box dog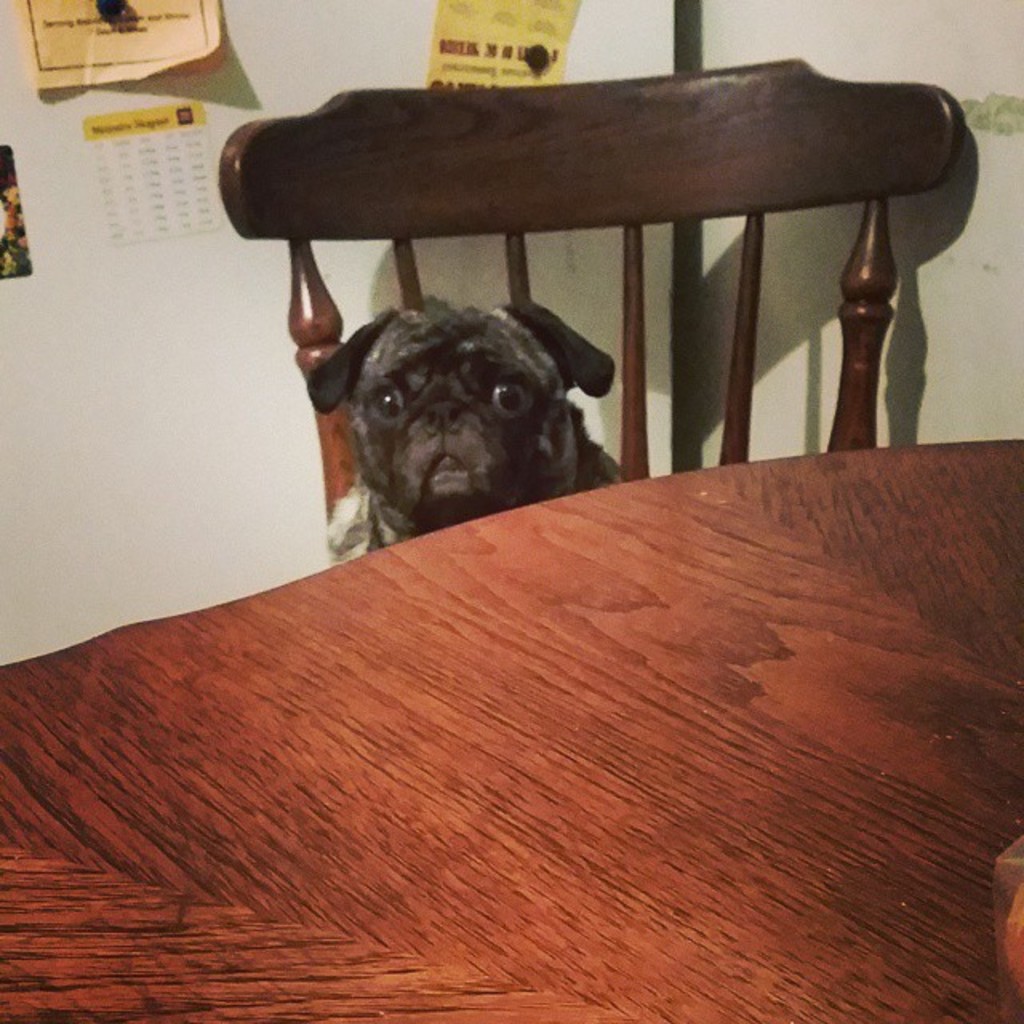
(304,304,622,554)
